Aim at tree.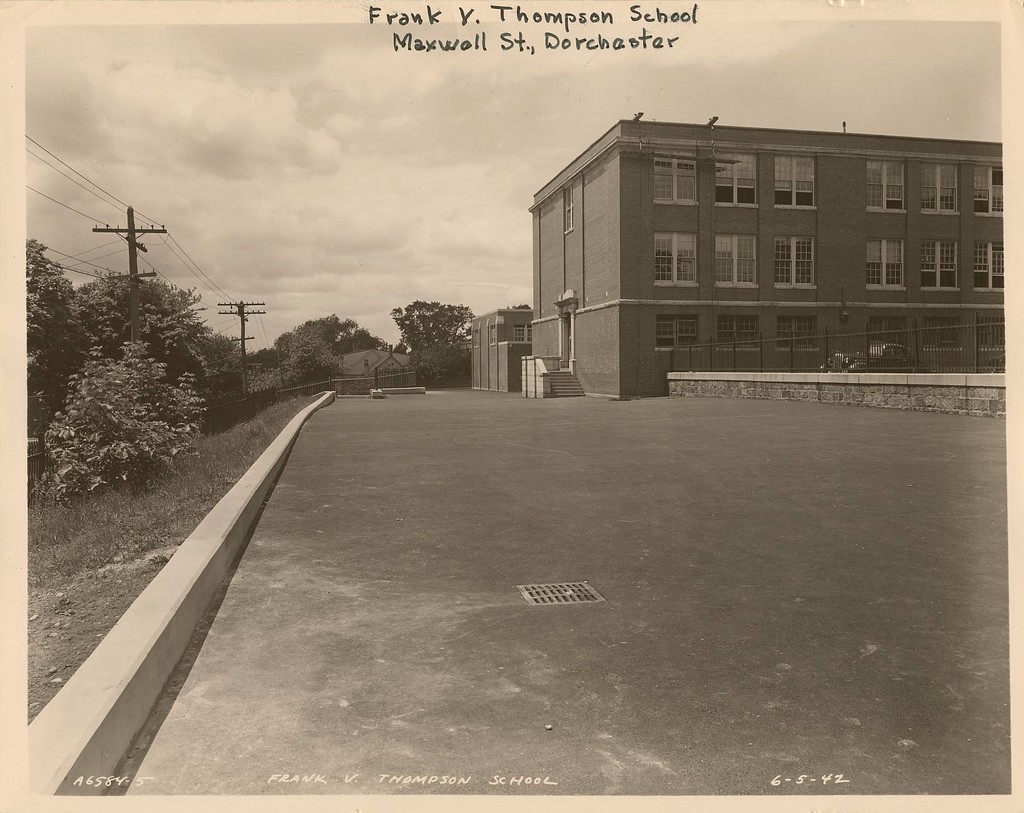
Aimed at bbox=[74, 271, 258, 434].
